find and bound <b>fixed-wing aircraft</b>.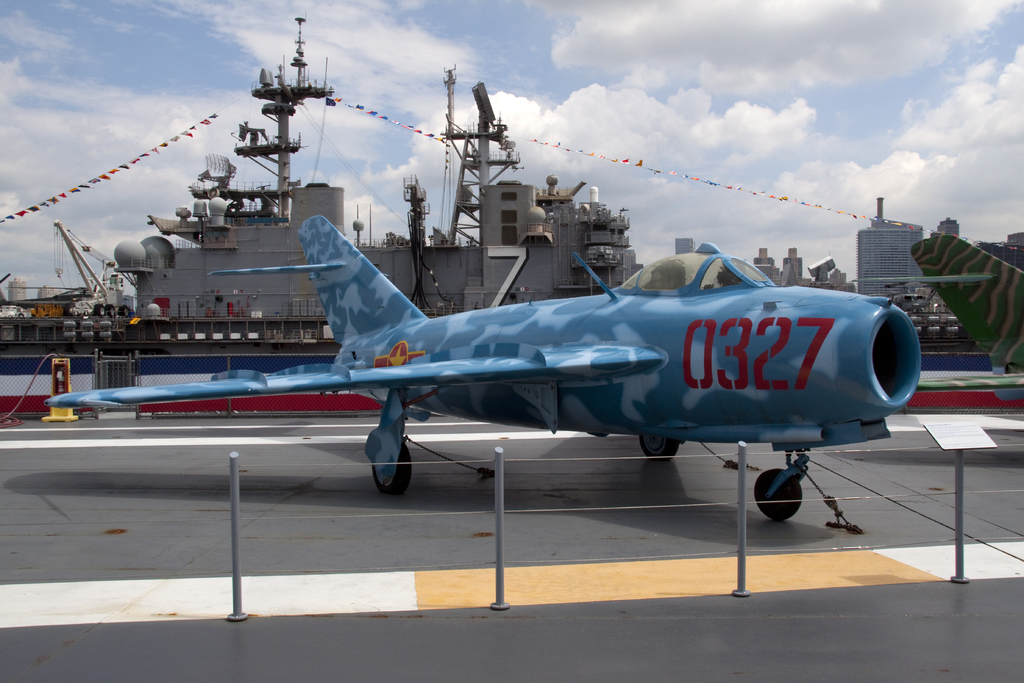
Bound: (x1=47, y1=219, x2=919, y2=520).
